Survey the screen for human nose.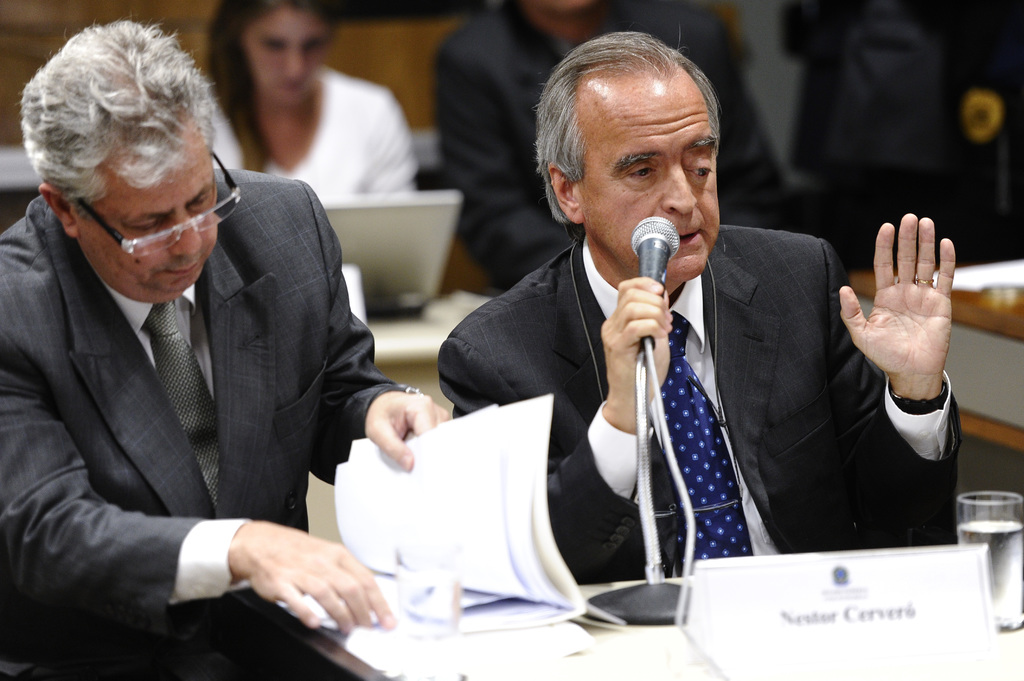
Survey found: Rect(662, 167, 698, 214).
